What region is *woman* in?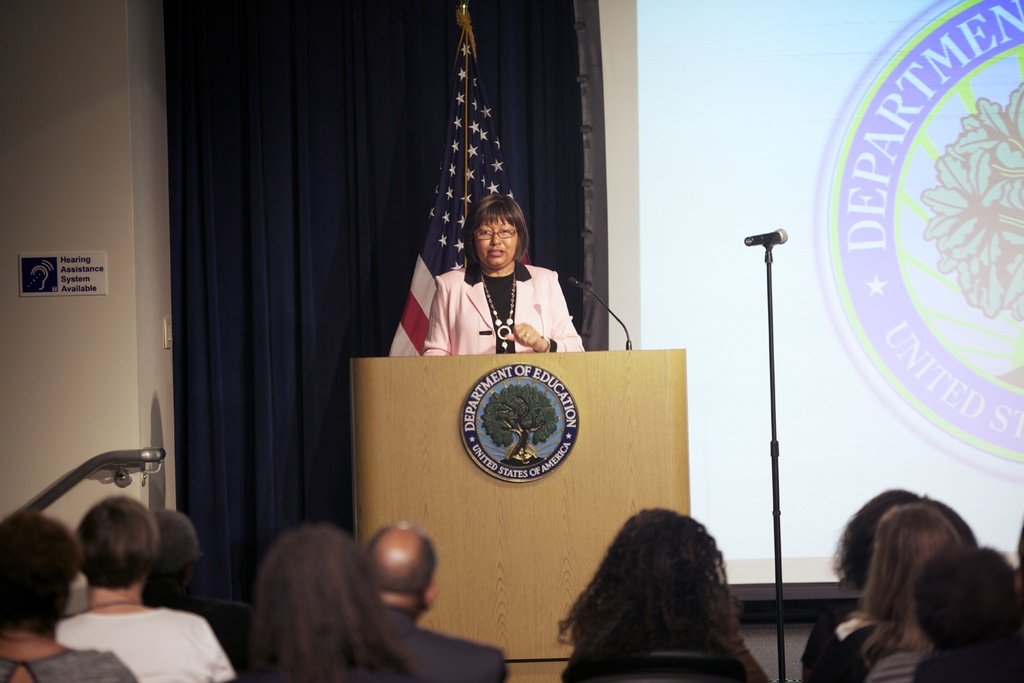
<bbox>0, 509, 141, 682</bbox>.
